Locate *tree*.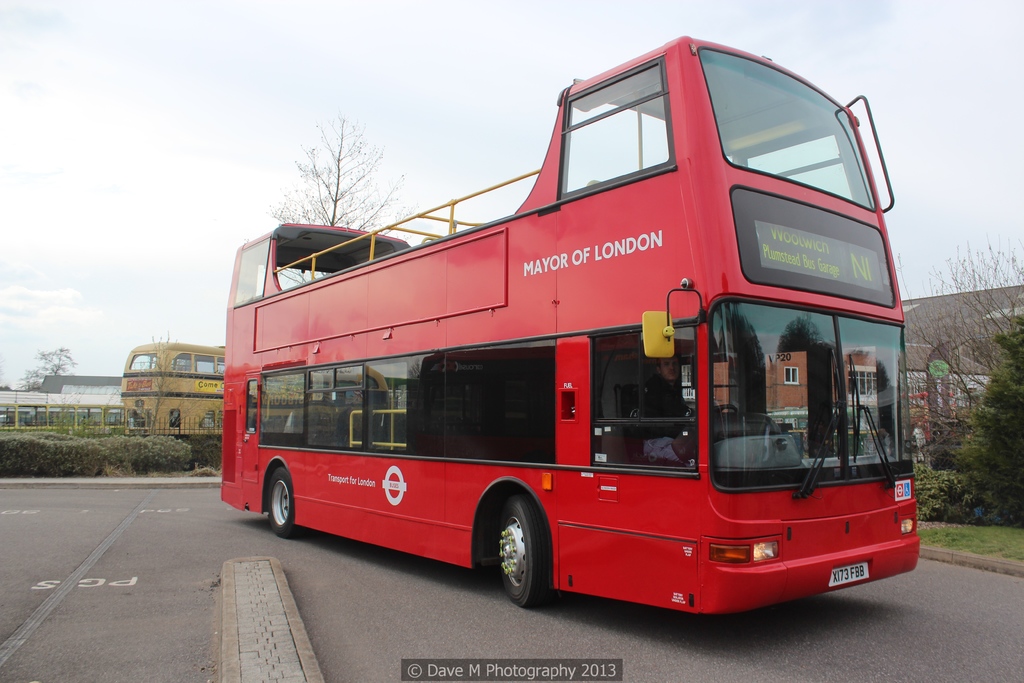
Bounding box: bbox(886, 237, 1023, 437).
